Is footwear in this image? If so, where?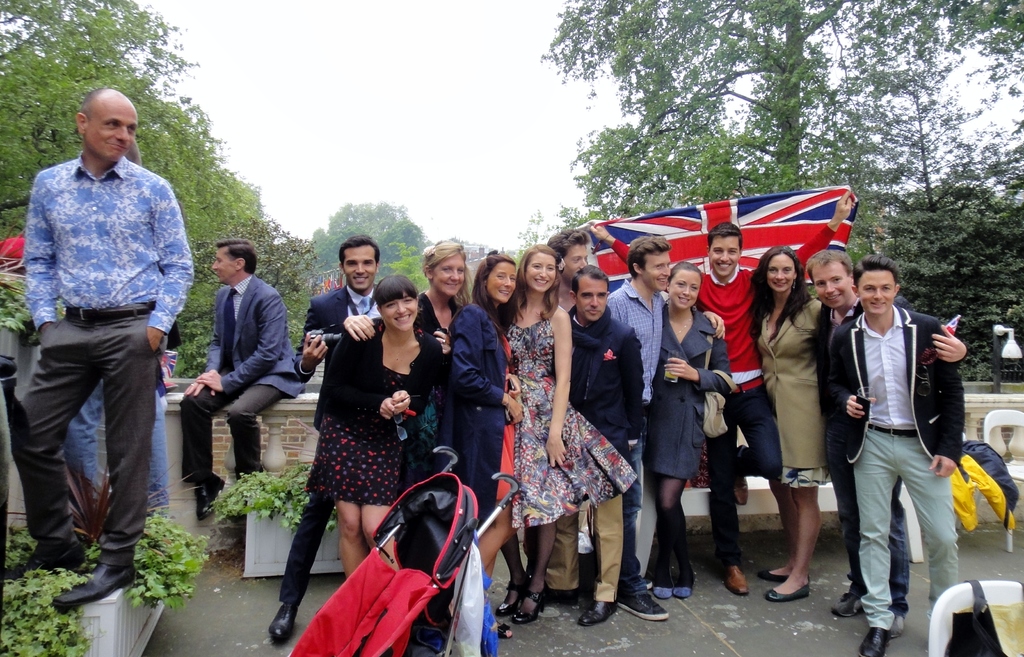
Yes, at [856, 624, 888, 656].
